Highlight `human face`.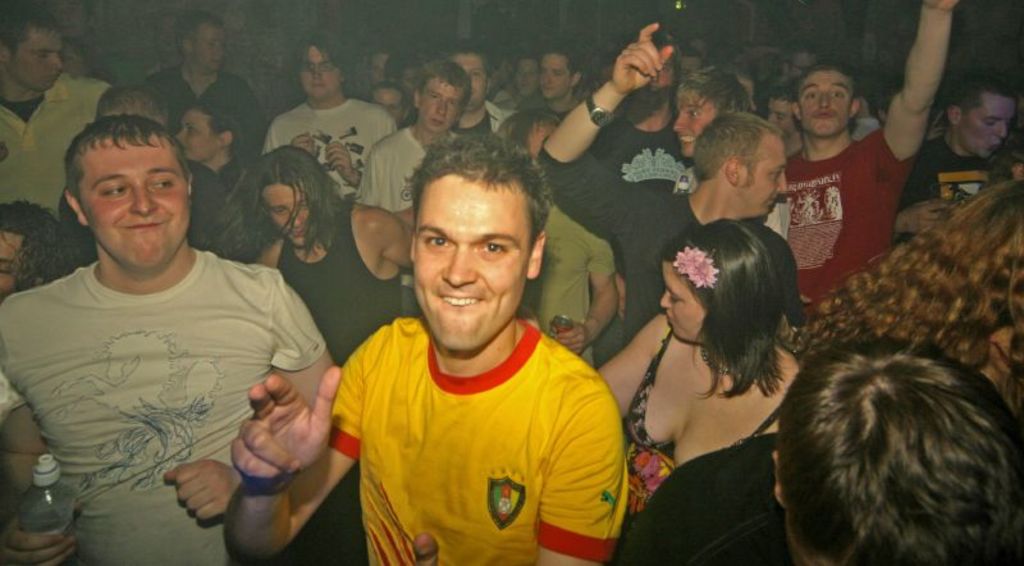
Highlighted region: bbox=(412, 192, 526, 347).
